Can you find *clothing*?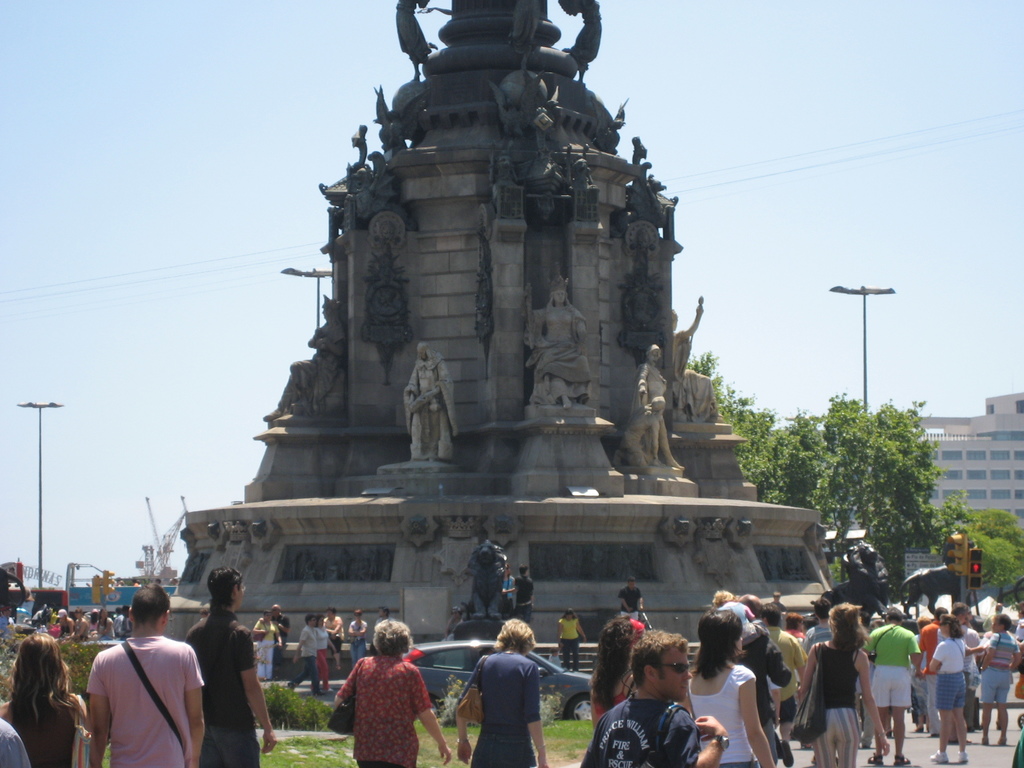
Yes, bounding box: left=910, top=618, right=940, bottom=729.
